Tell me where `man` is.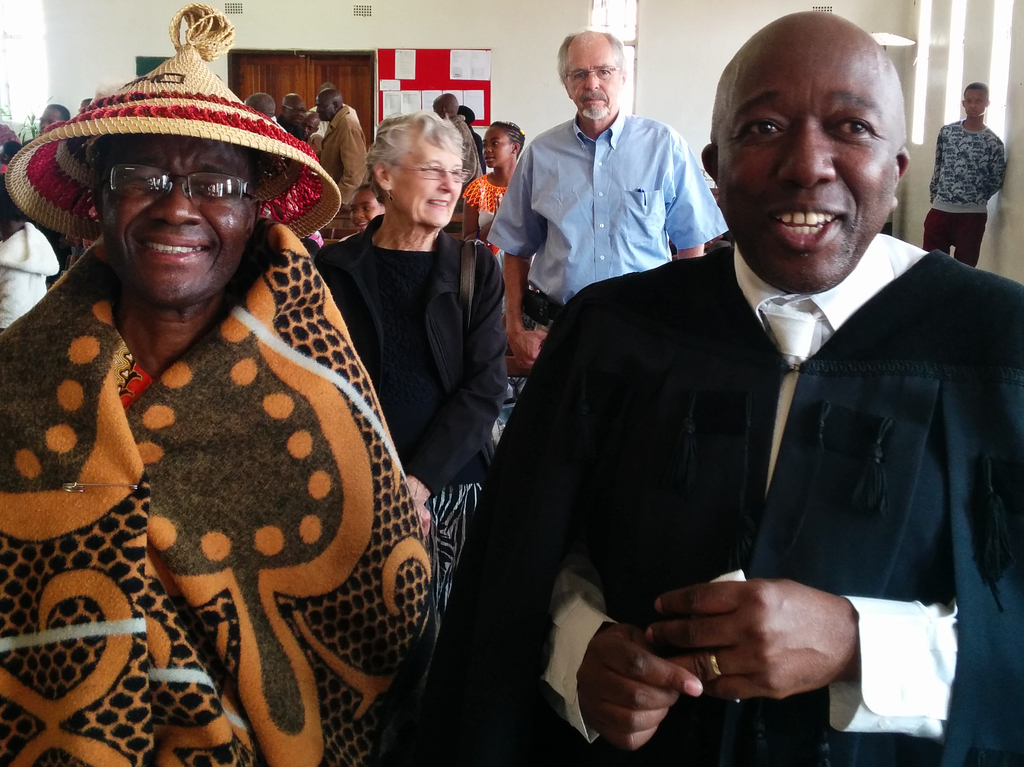
`man` is at (x1=302, y1=110, x2=322, y2=141).
